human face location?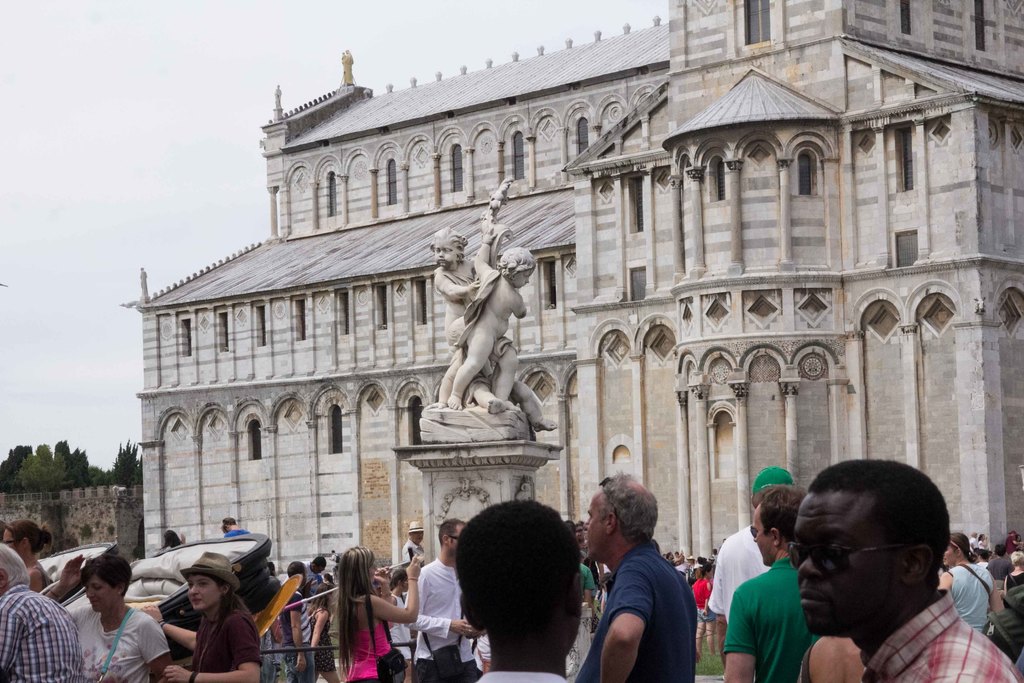
(795, 486, 967, 643)
